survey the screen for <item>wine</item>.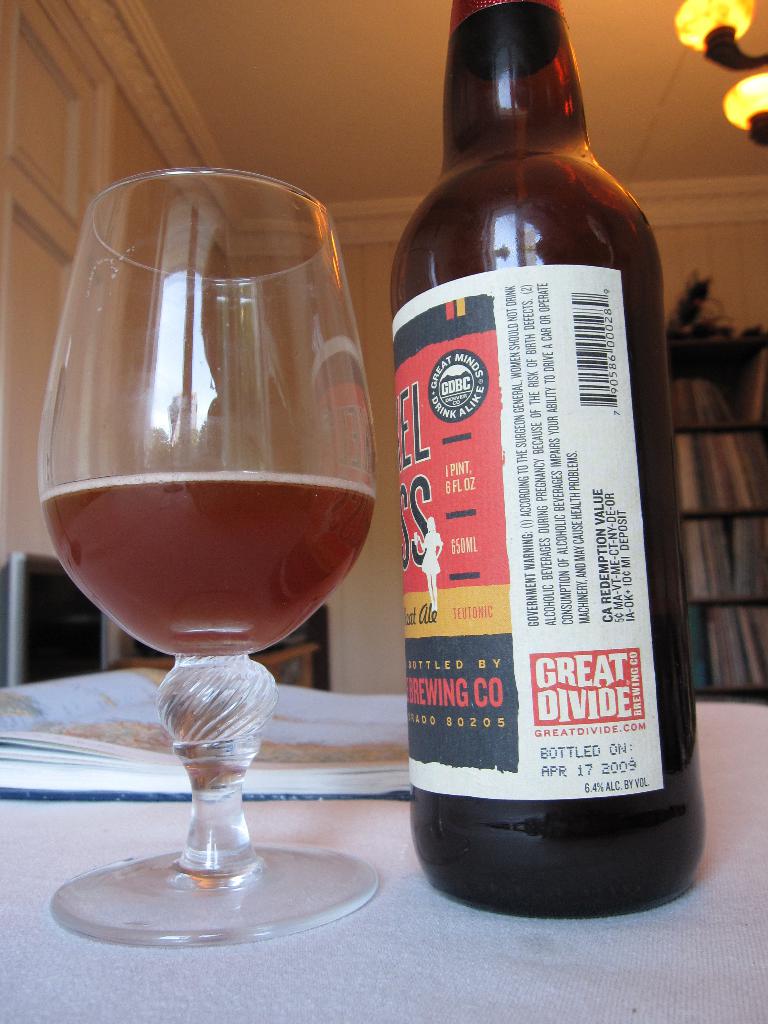
Survey found: x1=36 y1=474 x2=378 y2=662.
